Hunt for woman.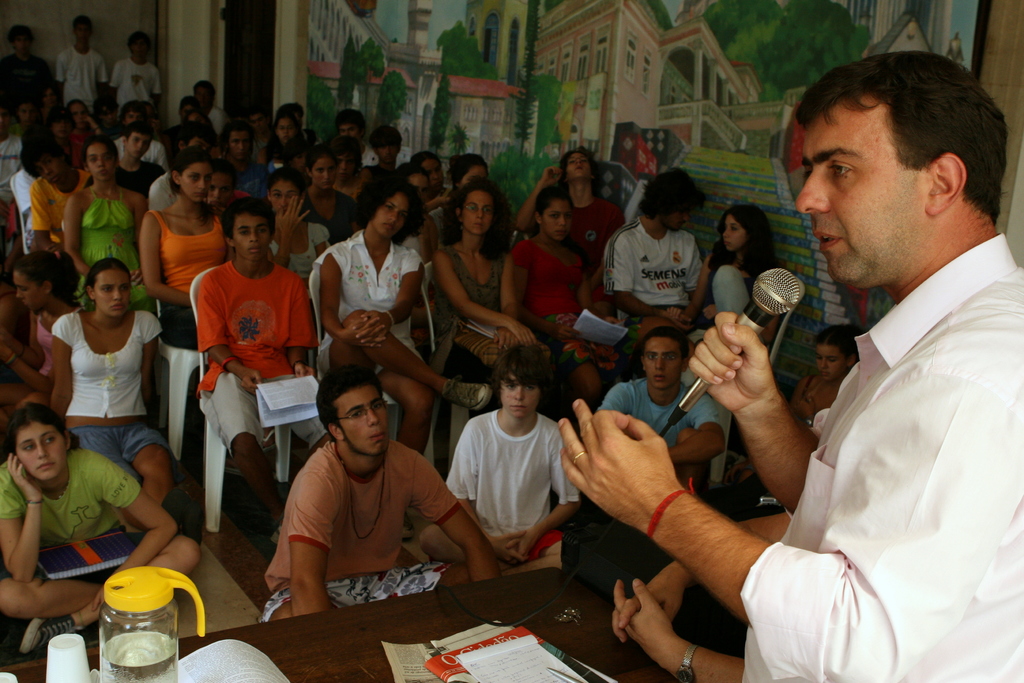
Hunted down at 32:242:170:501.
